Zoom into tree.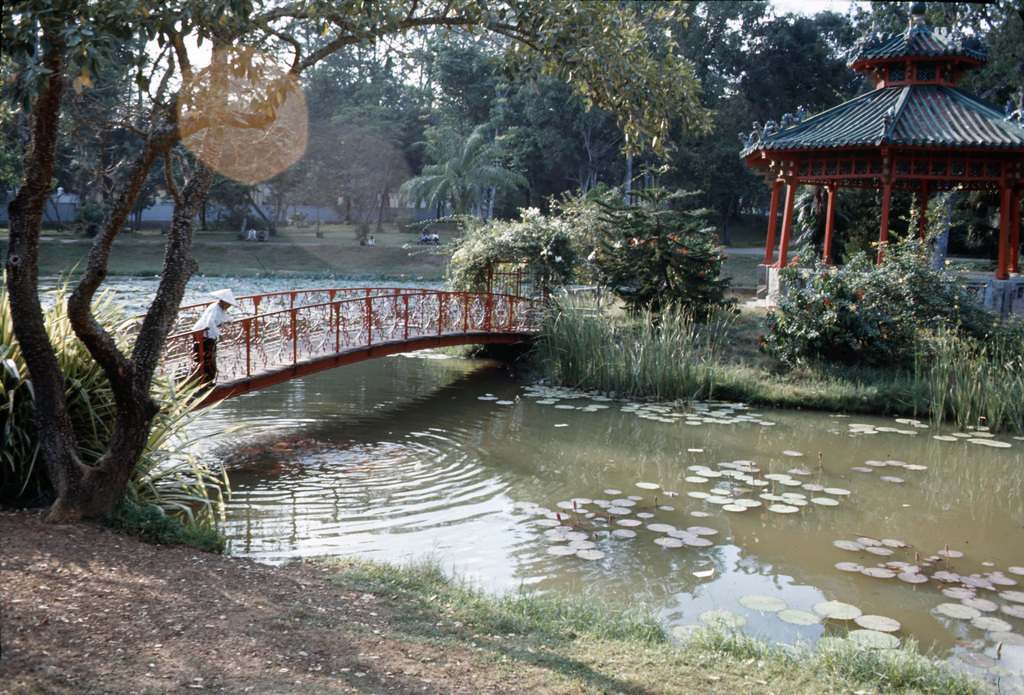
Zoom target: [430,37,508,125].
